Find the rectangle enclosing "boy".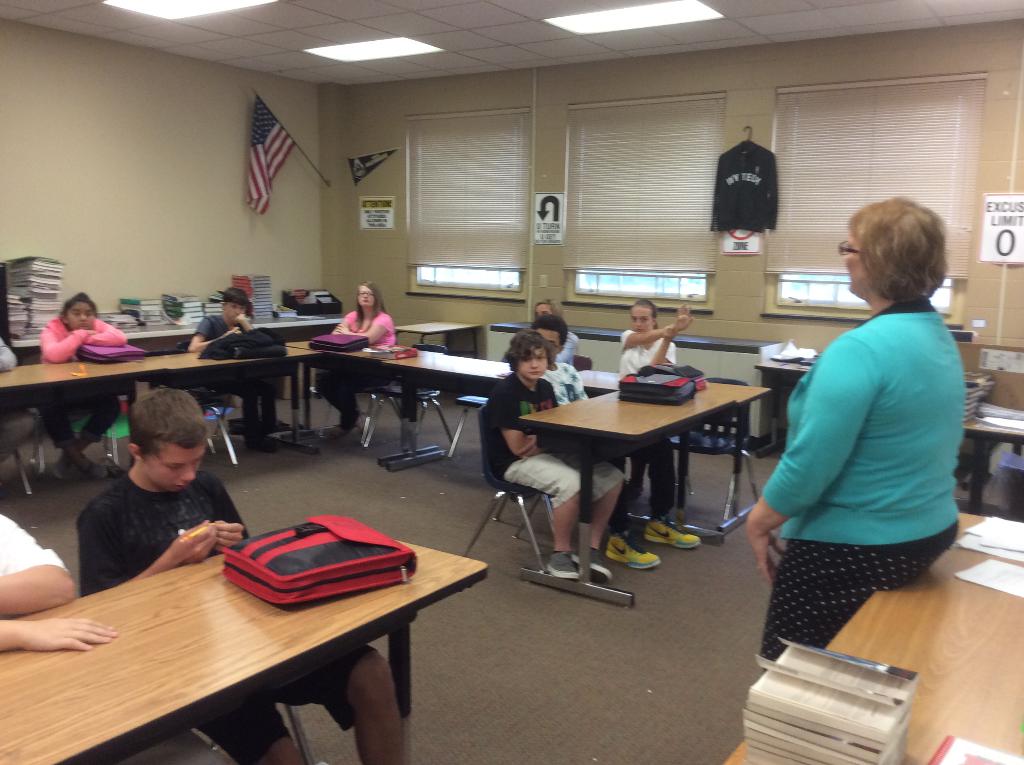
<bbox>188, 289, 285, 455</bbox>.
